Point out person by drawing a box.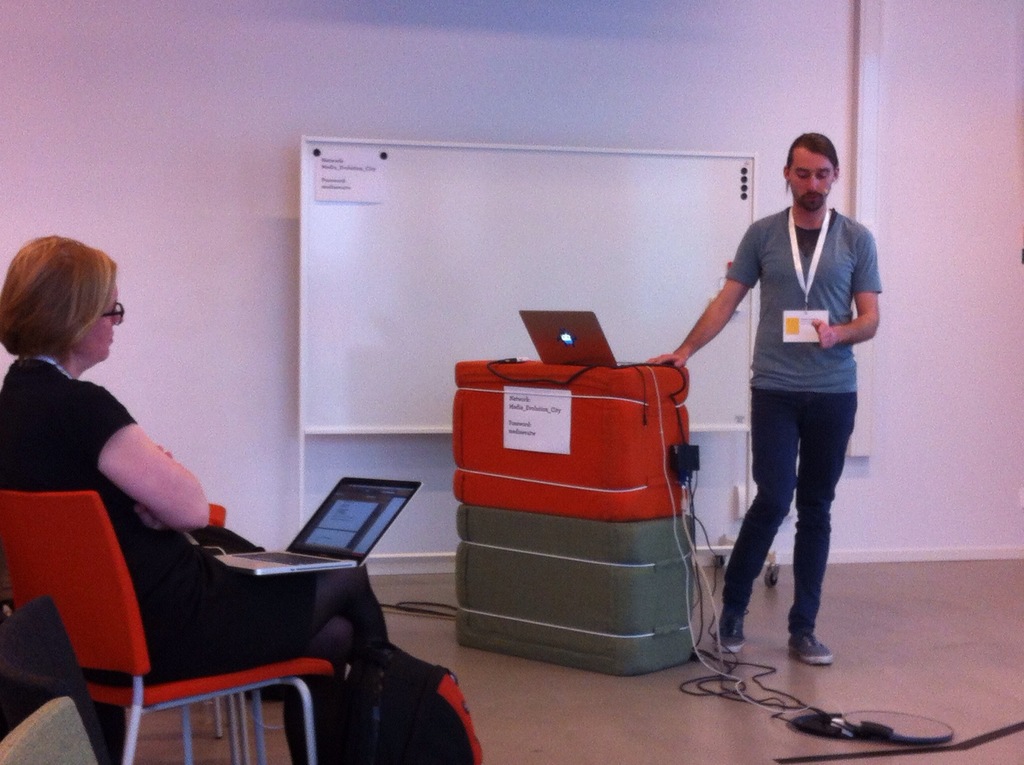
locate(694, 143, 877, 686).
